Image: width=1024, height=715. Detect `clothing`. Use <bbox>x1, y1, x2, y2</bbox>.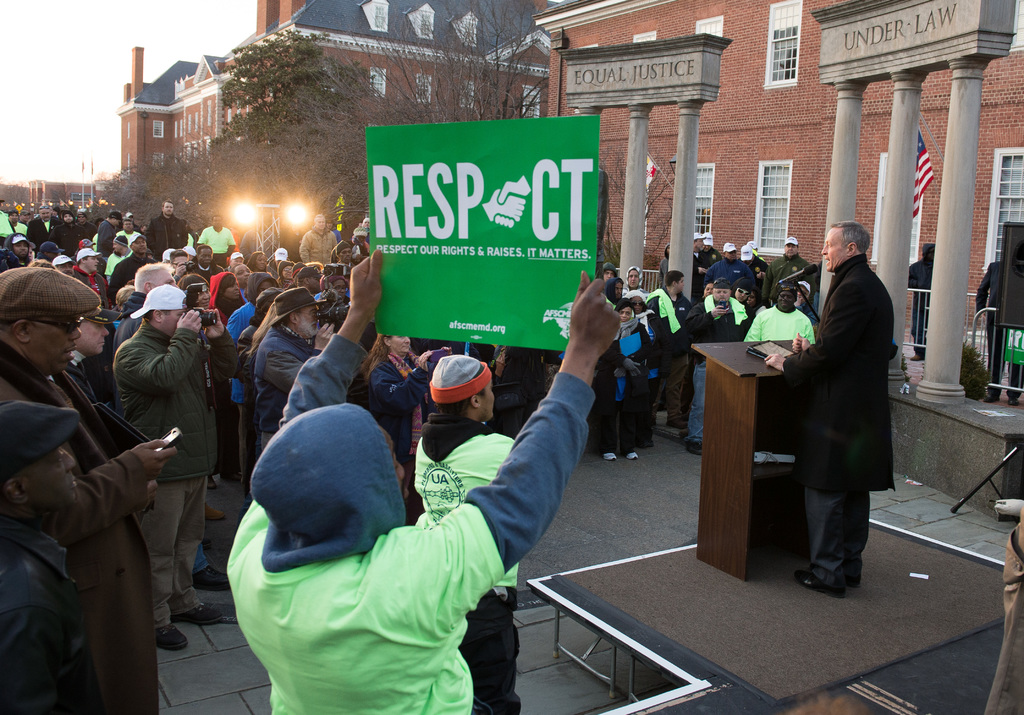
<bbox>493, 344, 546, 422</bbox>.
